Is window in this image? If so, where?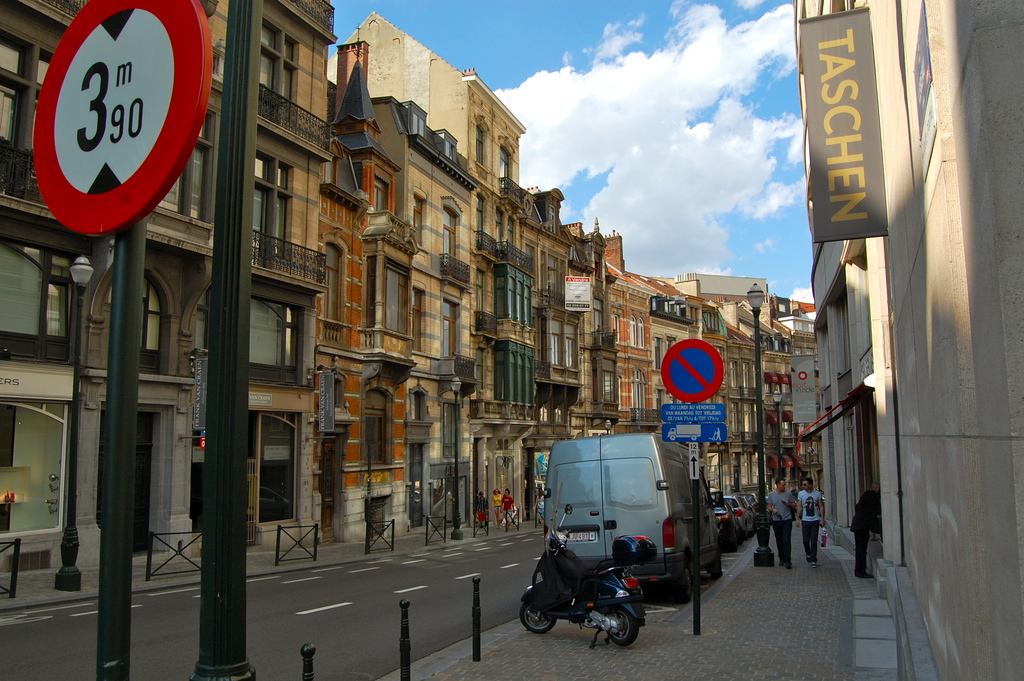
Yes, at rect(110, 269, 160, 374).
